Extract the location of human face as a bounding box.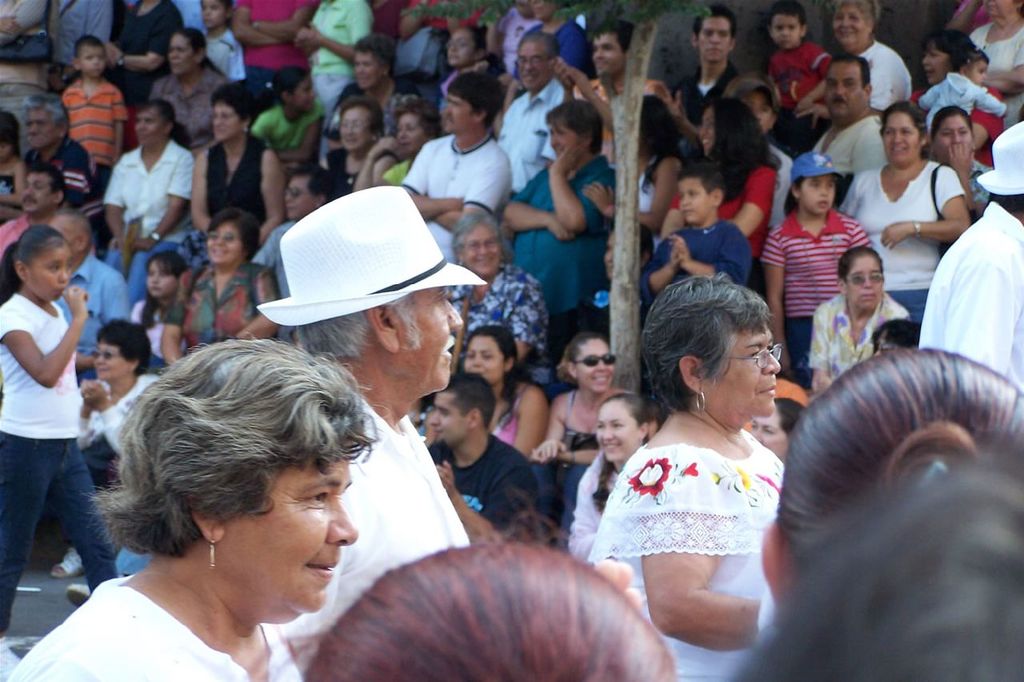
bbox(203, 0, 223, 28).
